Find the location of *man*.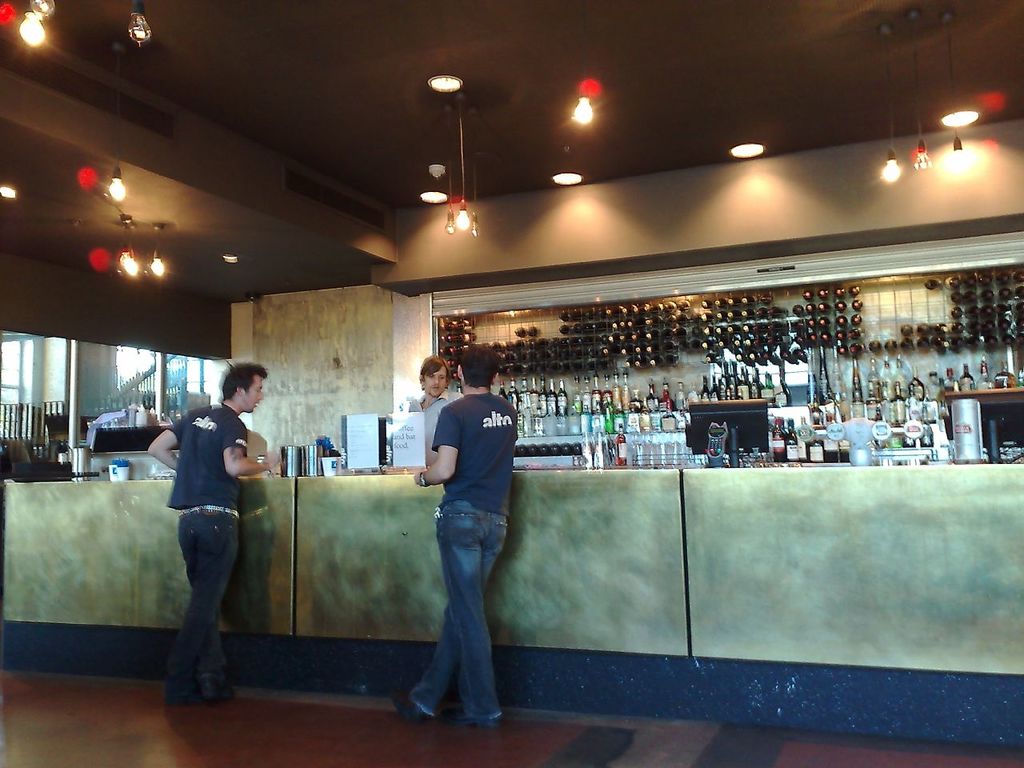
Location: 406 339 523 731.
